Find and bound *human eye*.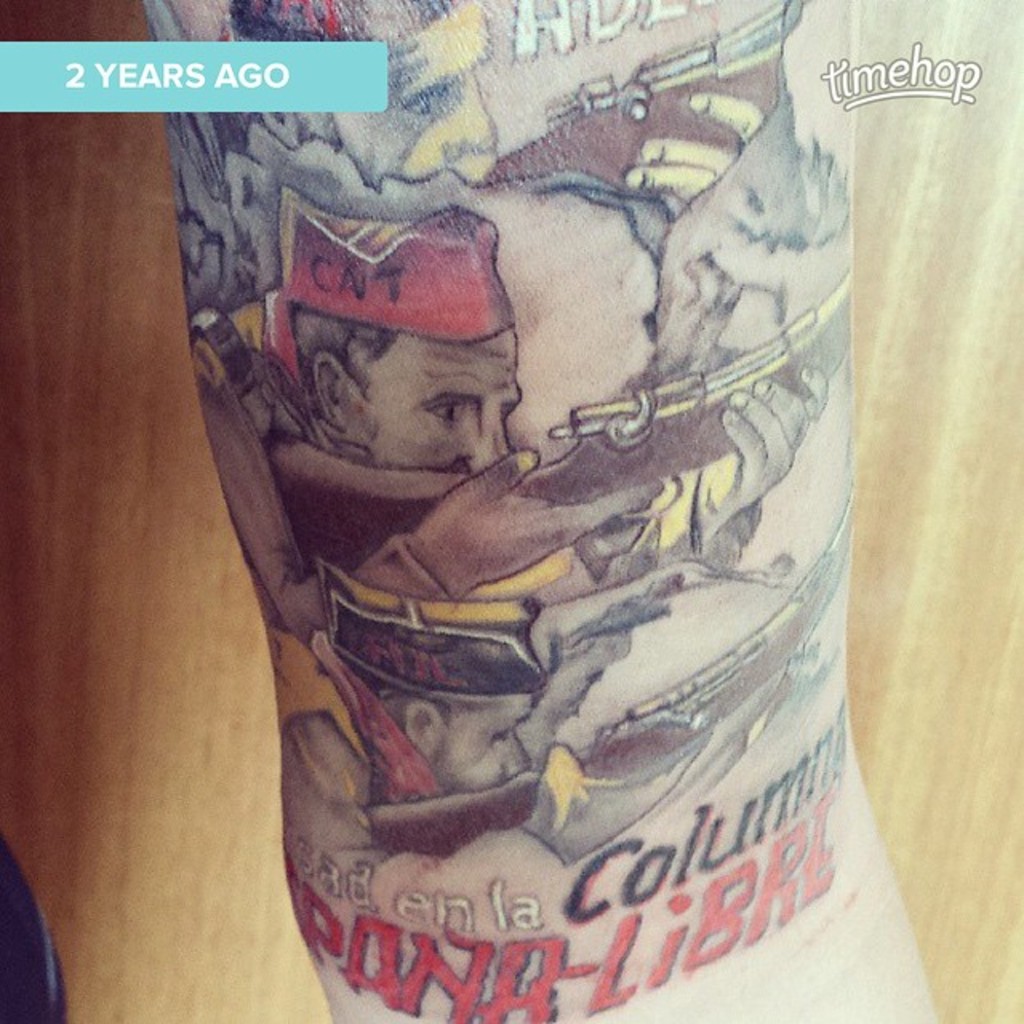
Bound: region(421, 392, 467, 426).
